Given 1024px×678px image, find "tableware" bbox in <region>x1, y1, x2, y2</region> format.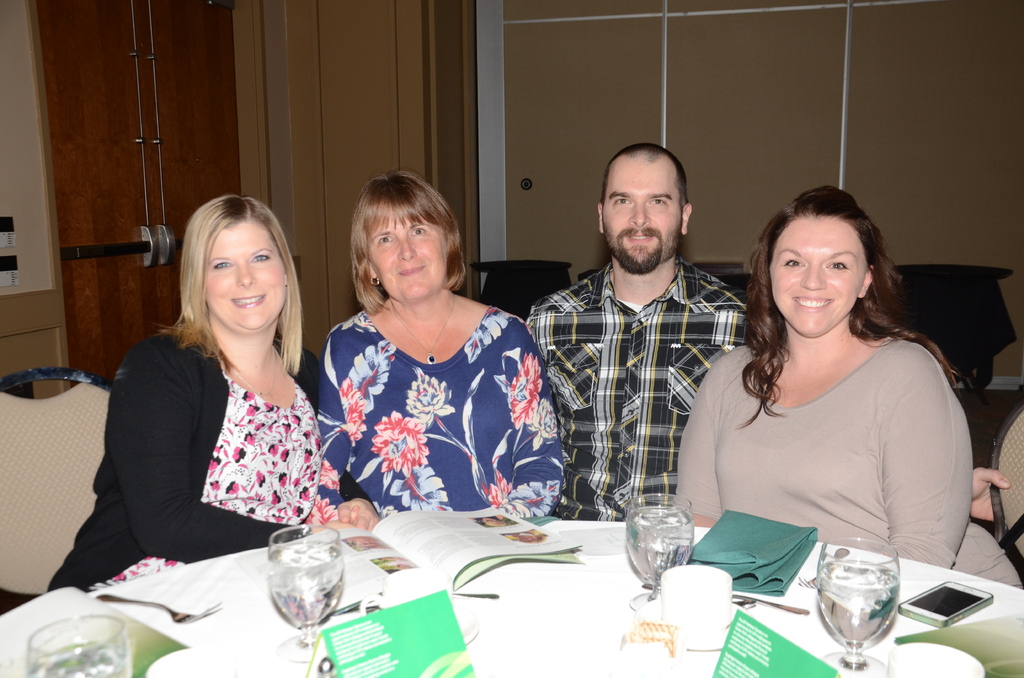
<region>621, 503, 708, 598</region>.
